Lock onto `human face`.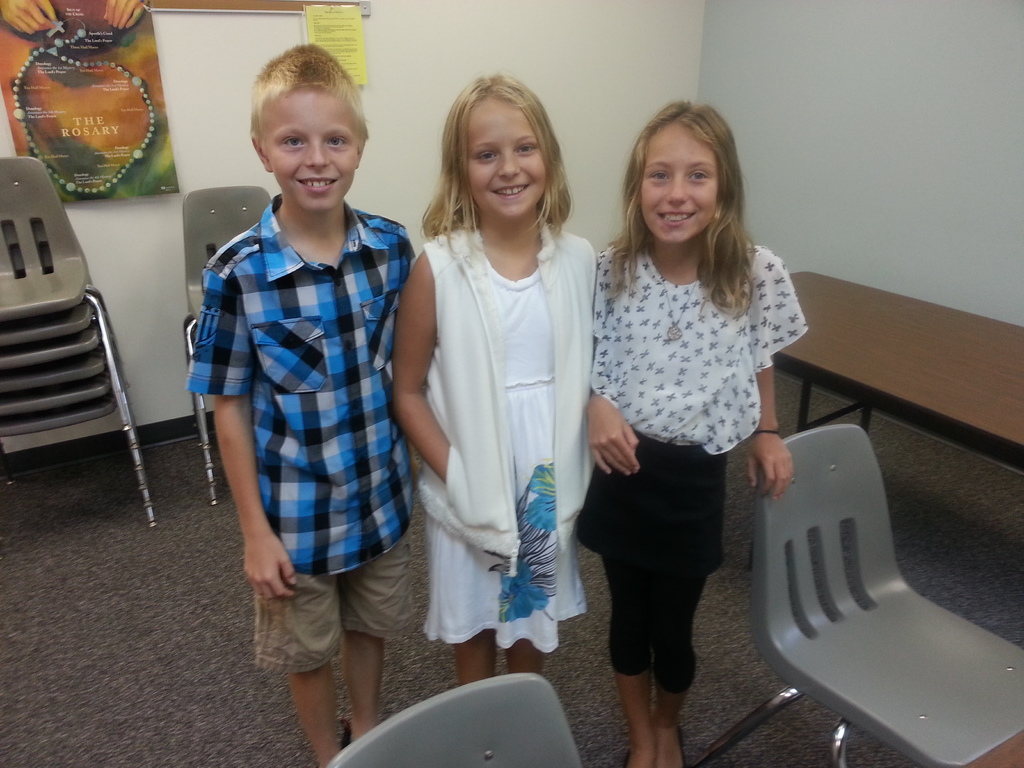
Locked: {"x1": 469, "y1": 94, "x2": 546, "y2": 220}.
